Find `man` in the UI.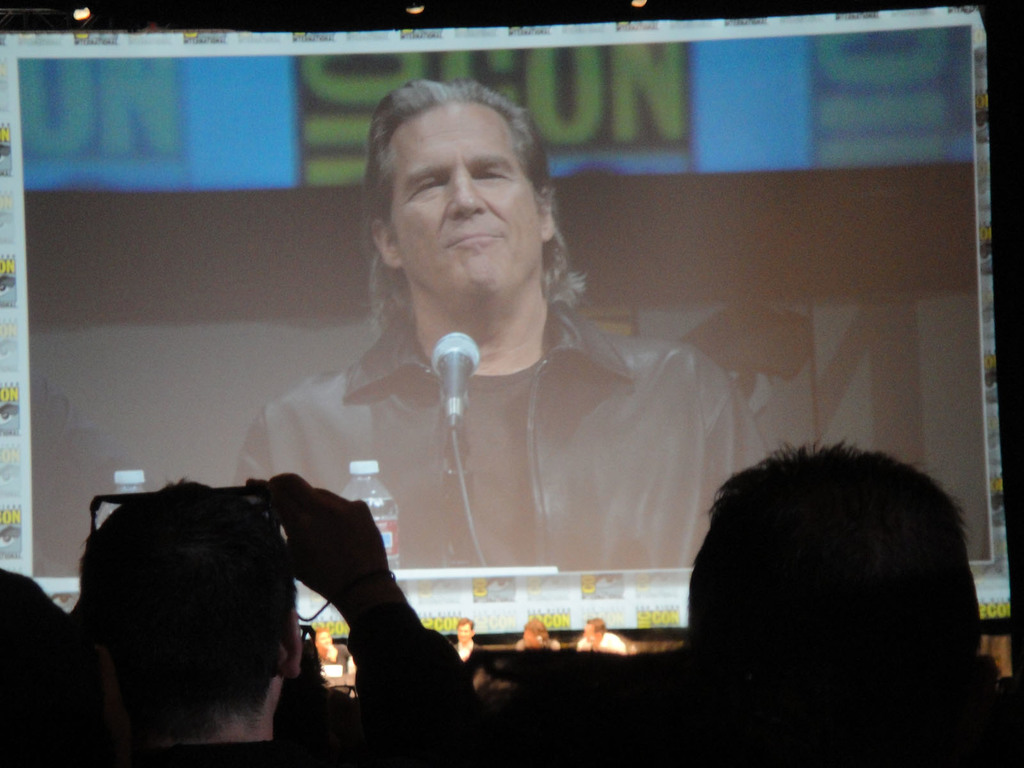
UI element at (232,72,772,568).
